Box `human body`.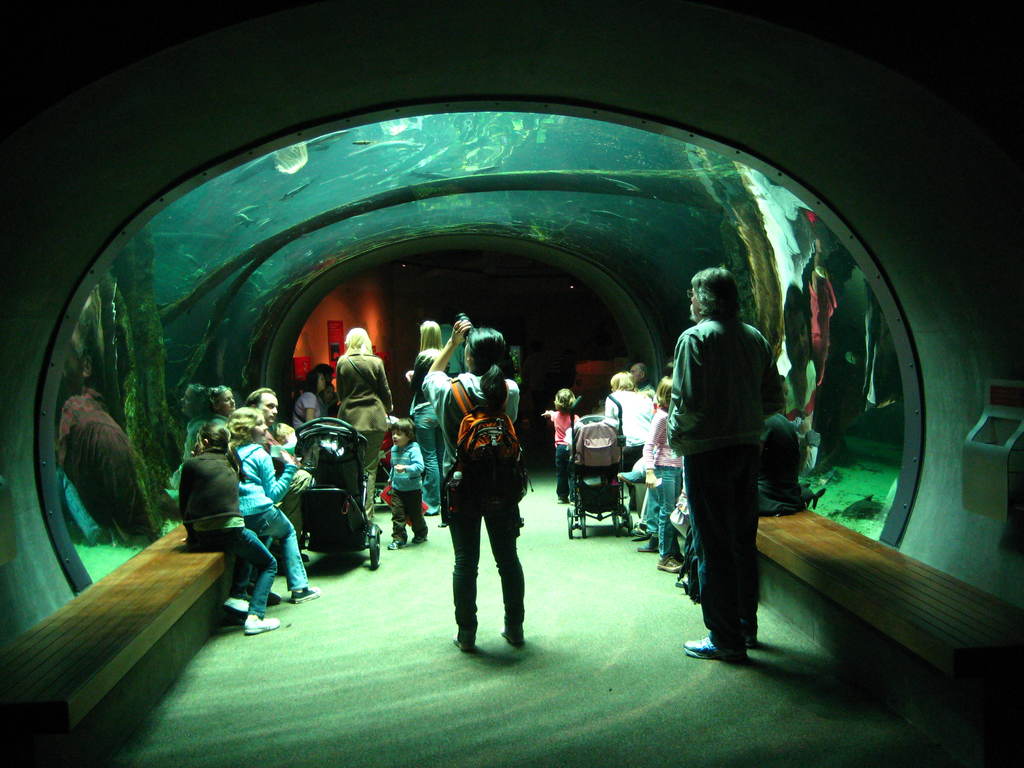
box(202, 374, 241, 426).
